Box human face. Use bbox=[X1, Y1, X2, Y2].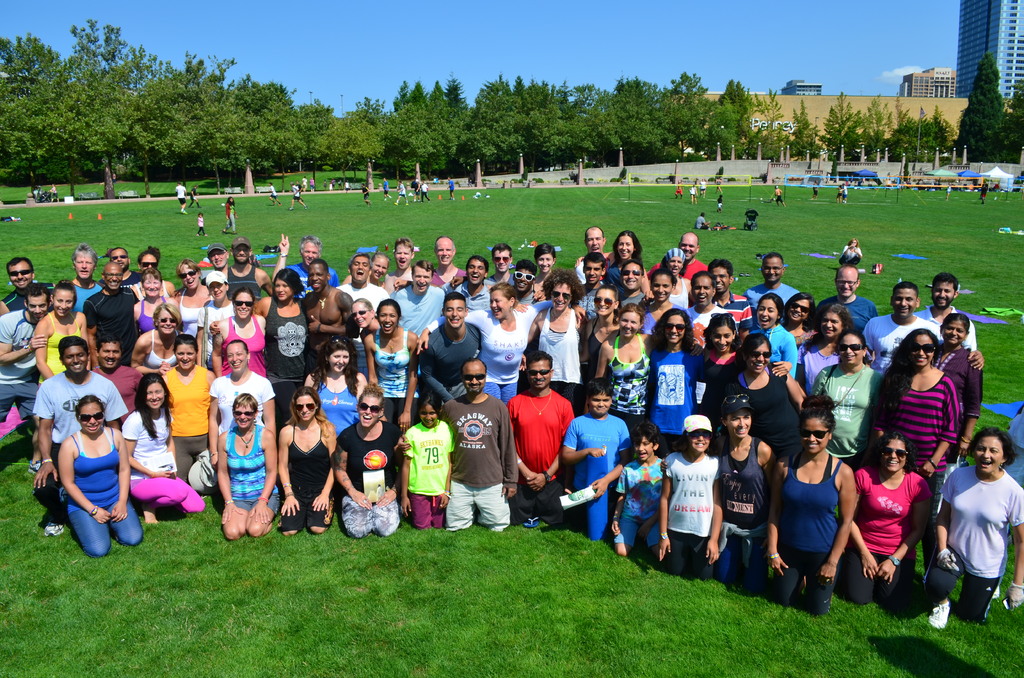
bbox=[621, 265, 643, 289].
